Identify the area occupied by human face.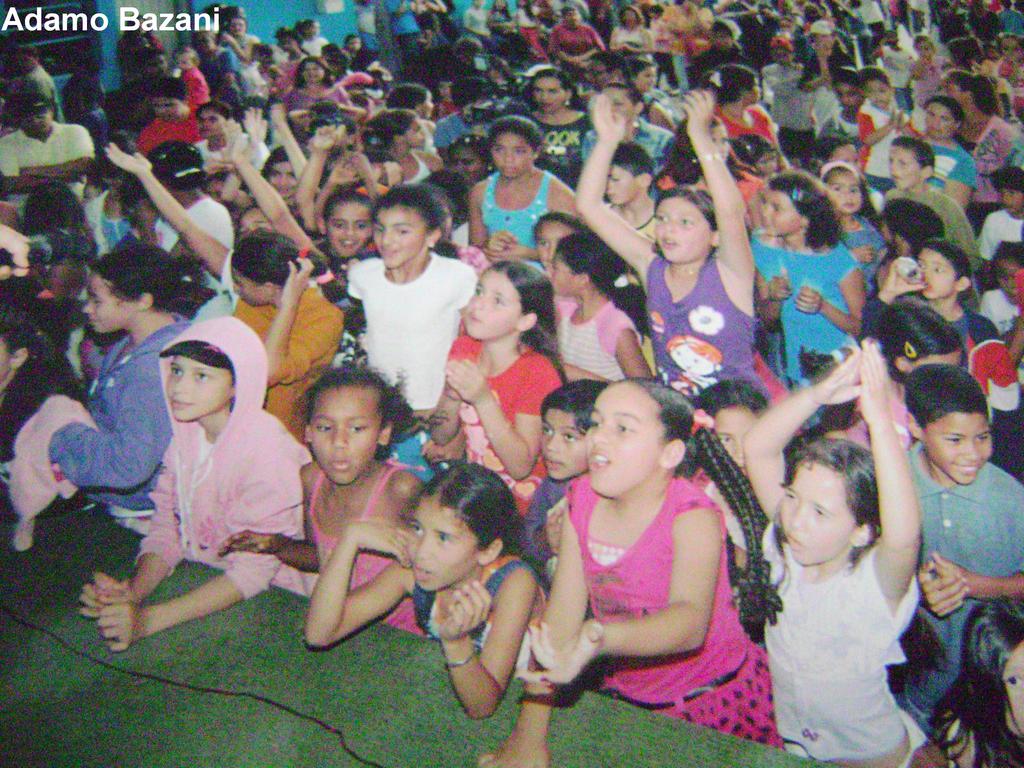
Area: detection(774, 460, 857, 573).
